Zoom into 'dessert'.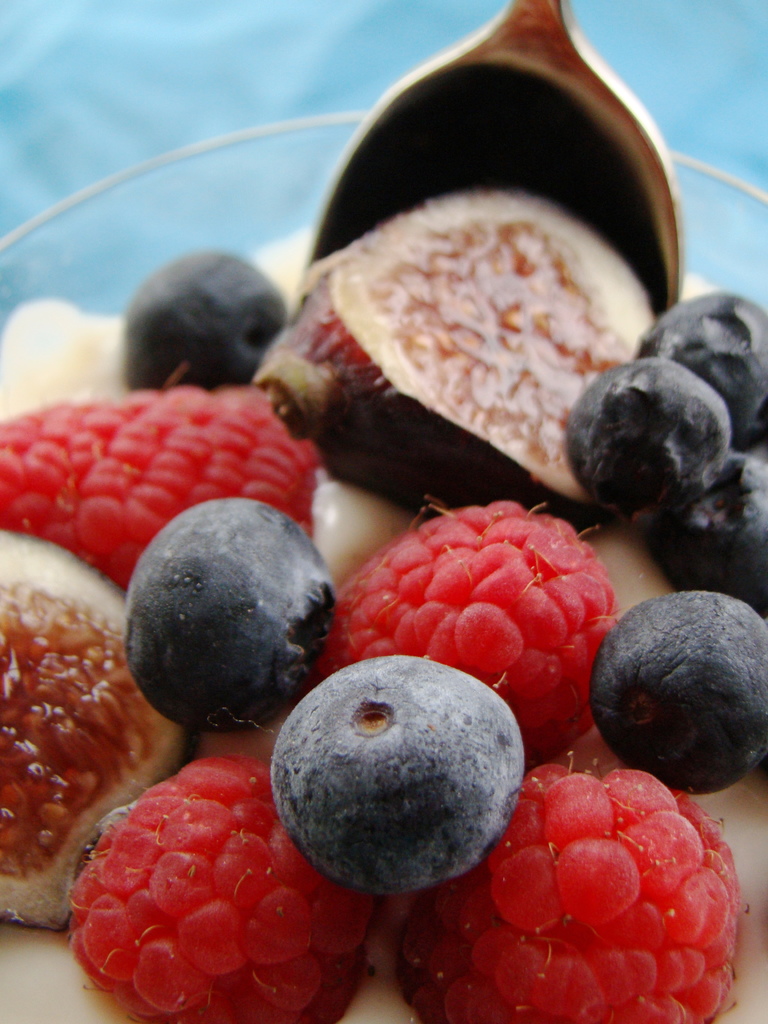
Zoom target: left=0, top=0, right=767, bottom=1023.
